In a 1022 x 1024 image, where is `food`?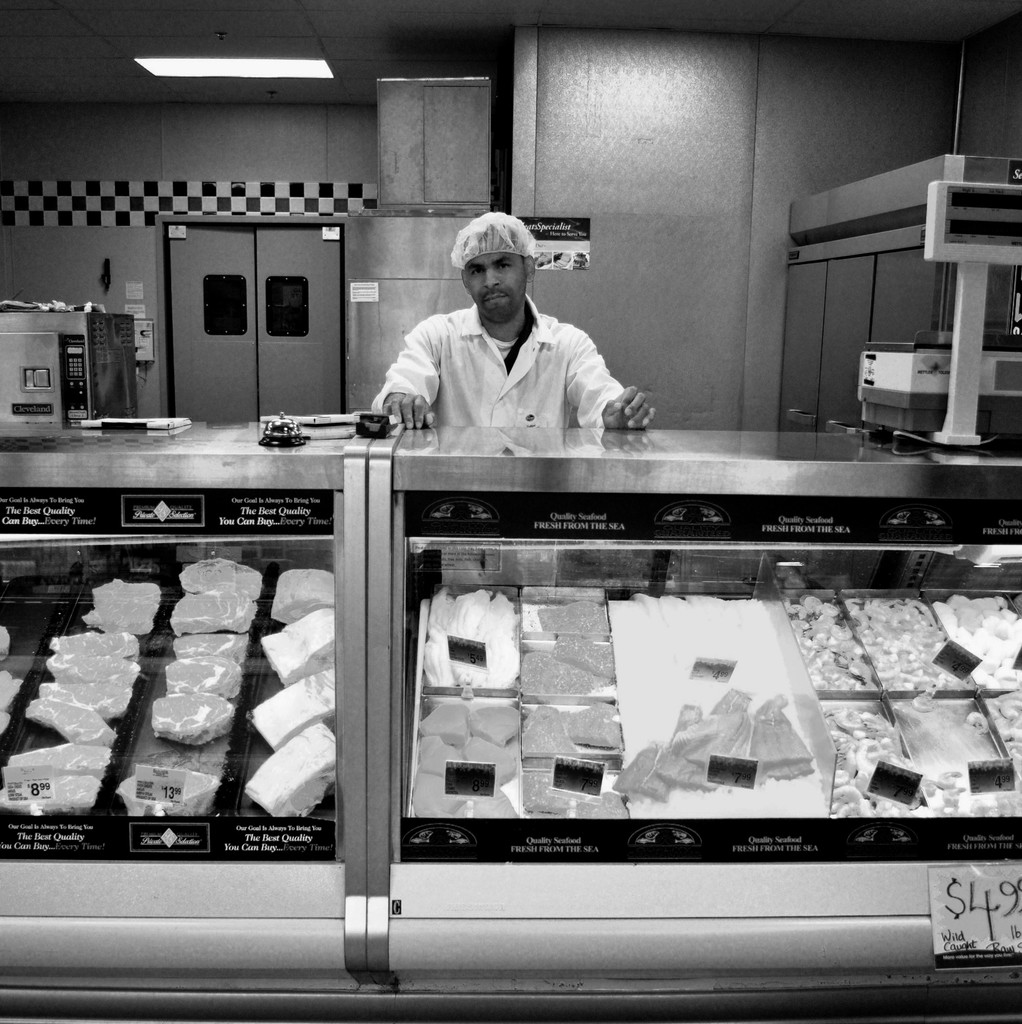
<bbox>173, 632, 250, 662</bbox>.
